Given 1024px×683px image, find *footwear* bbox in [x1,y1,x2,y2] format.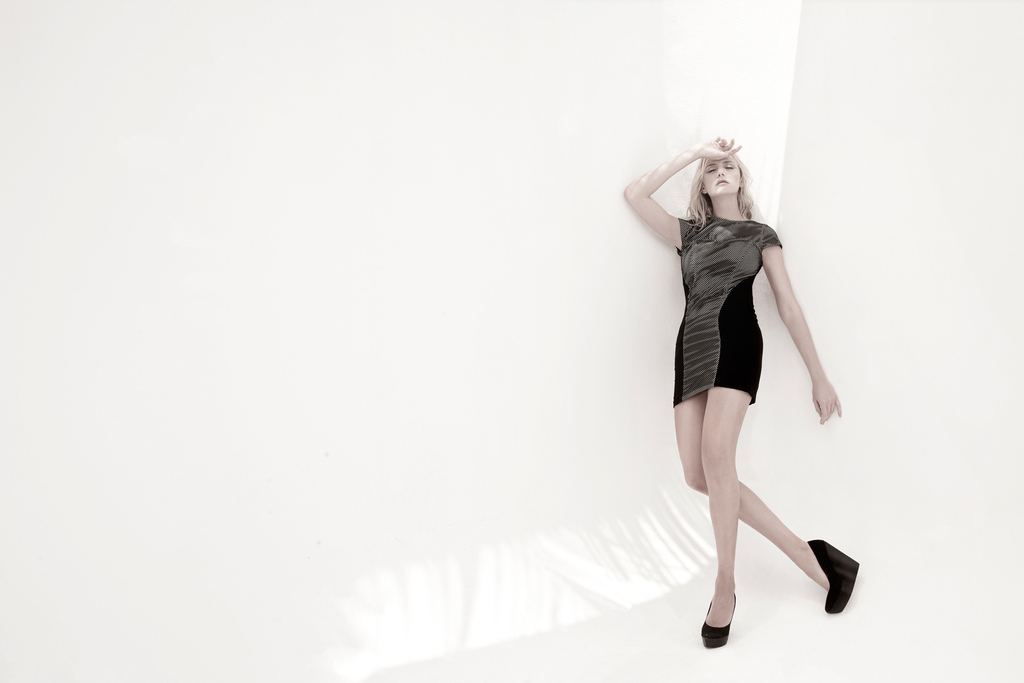
[810,533,865,614].
